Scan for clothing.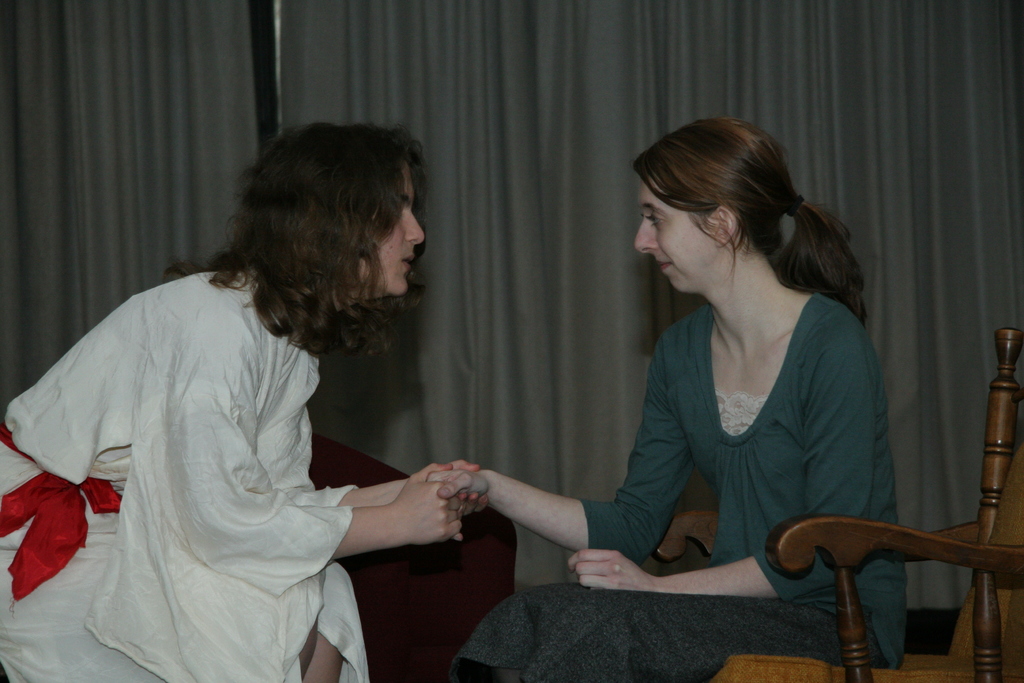
Scan result: 454:290:902:682.
